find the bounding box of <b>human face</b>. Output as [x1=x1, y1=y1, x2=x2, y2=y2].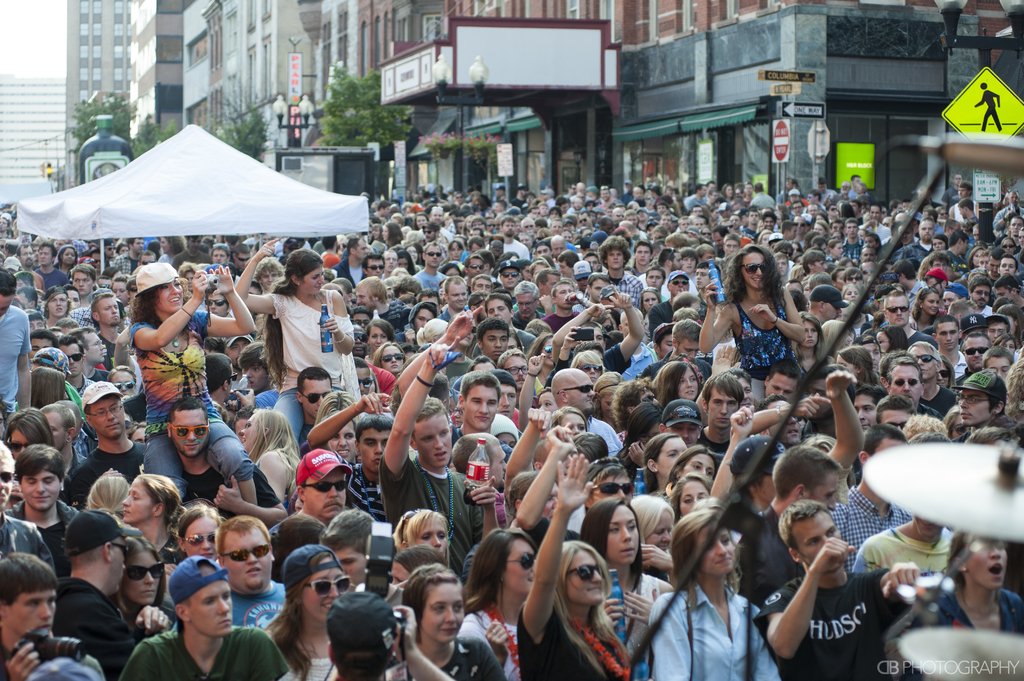
[x1=177, y1=520, x2=220, y2=553].
